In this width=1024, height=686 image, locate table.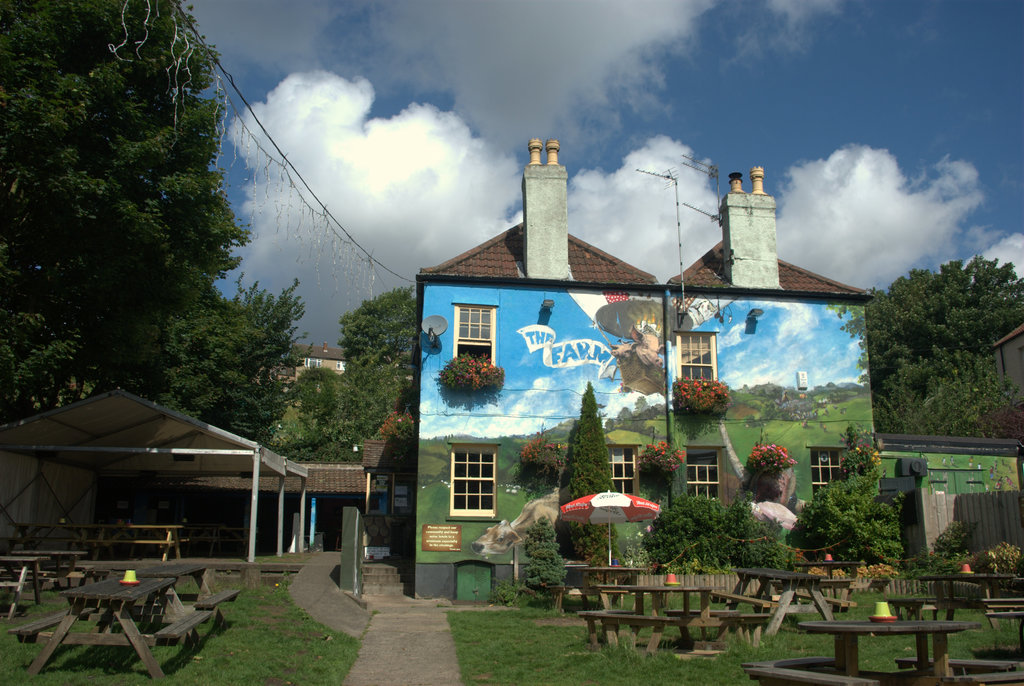
Bounding box: [left=7, top=549, right=86, bottom=588].
